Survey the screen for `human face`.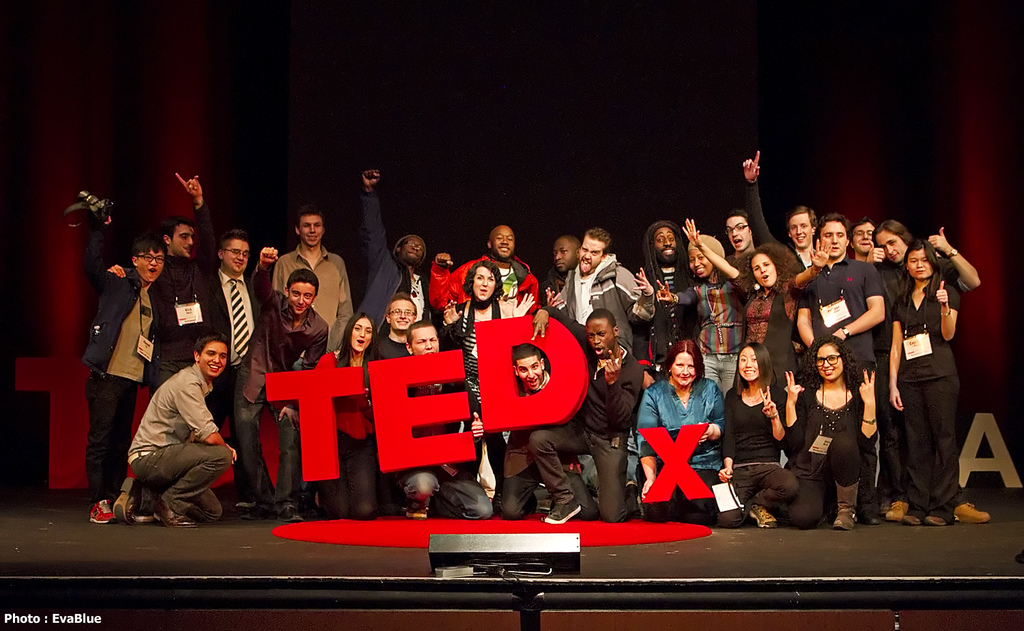
Survey found: <region>167, 221, 196, 259</region>.
